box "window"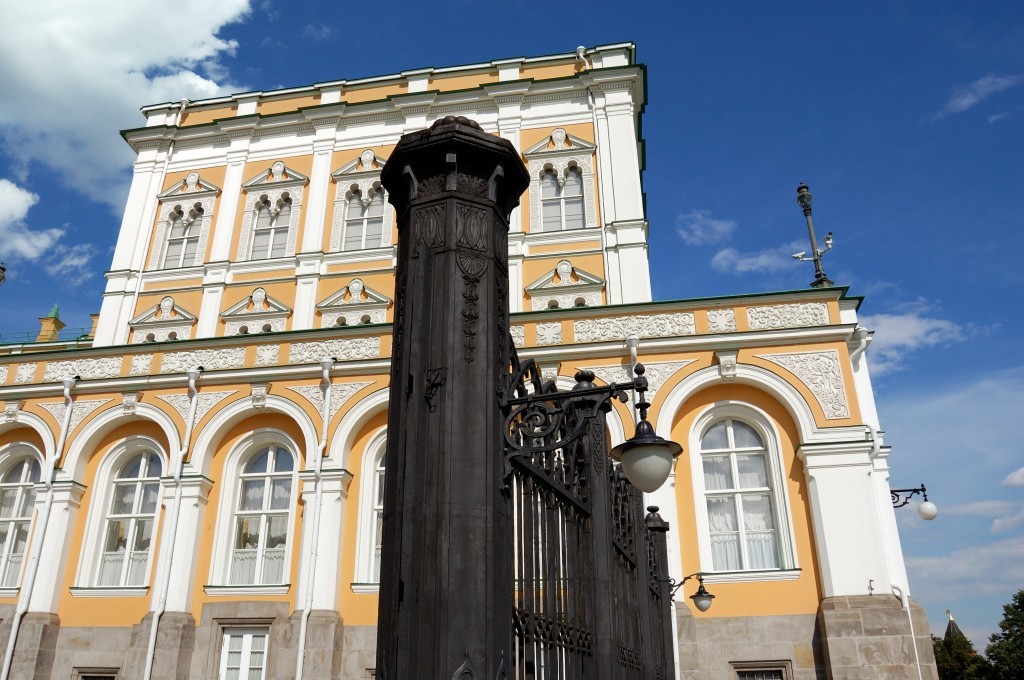
box(220, 426, 296, 584)
